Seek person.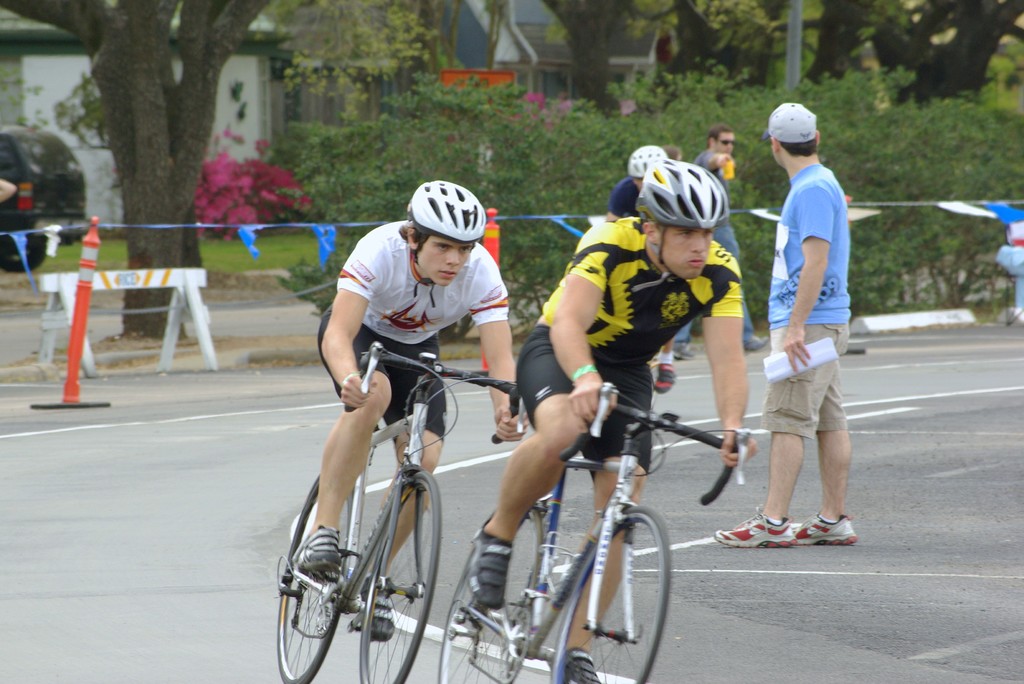
x1=607, y1=147, x2=665, y2=222.
